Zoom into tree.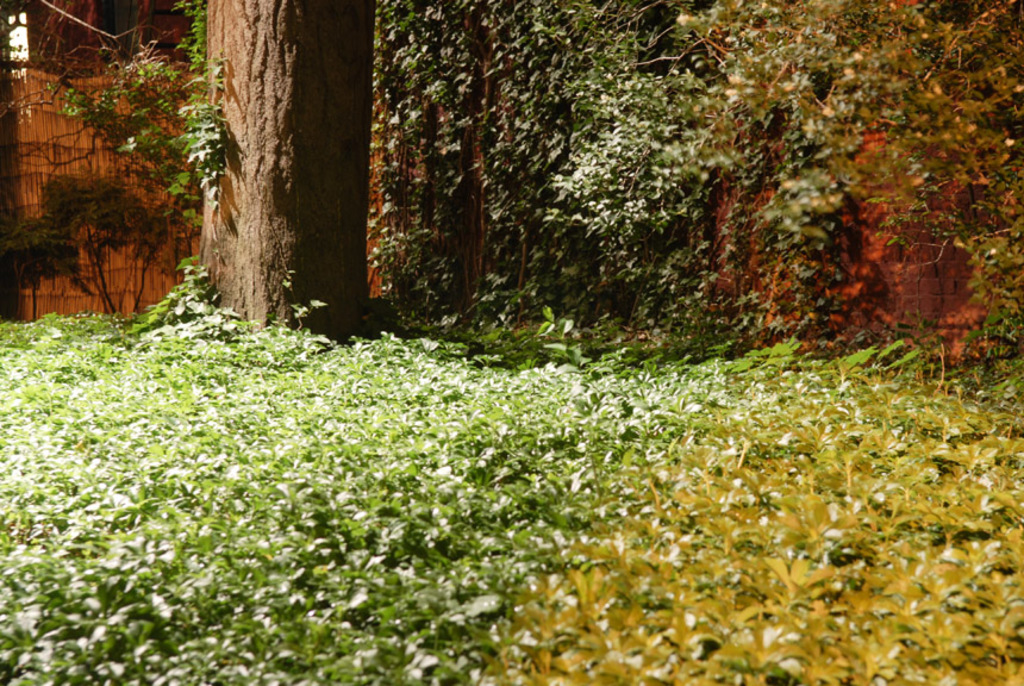
Zoom target: left=175, top=0, right=450, bottom=338.
